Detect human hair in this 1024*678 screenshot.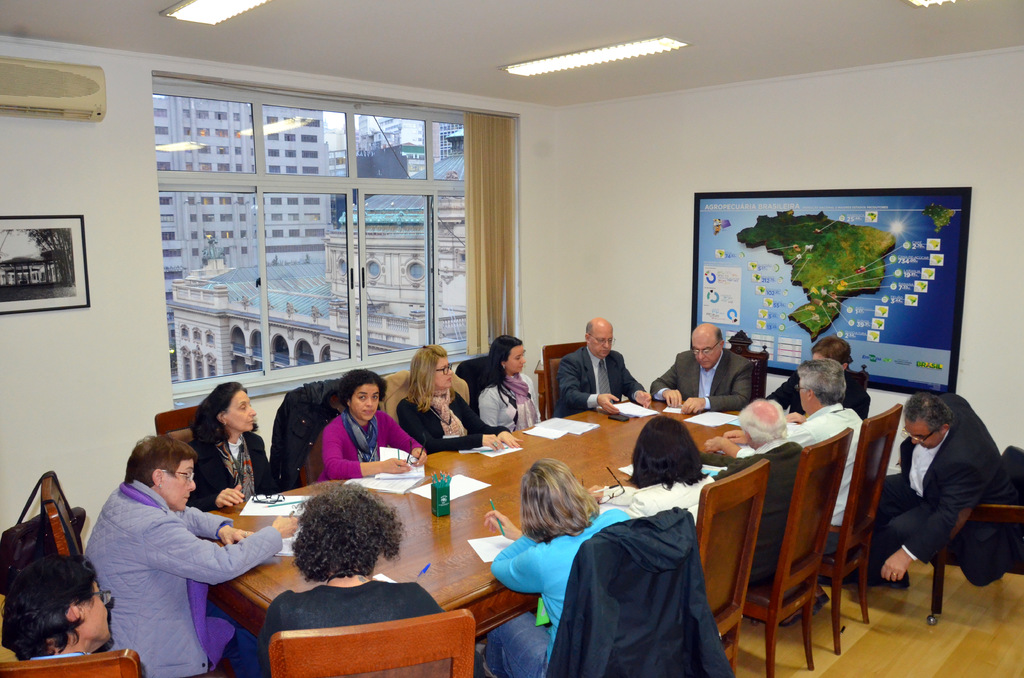
Detection: x1=281 y1=497 x2=392 y2=608.
